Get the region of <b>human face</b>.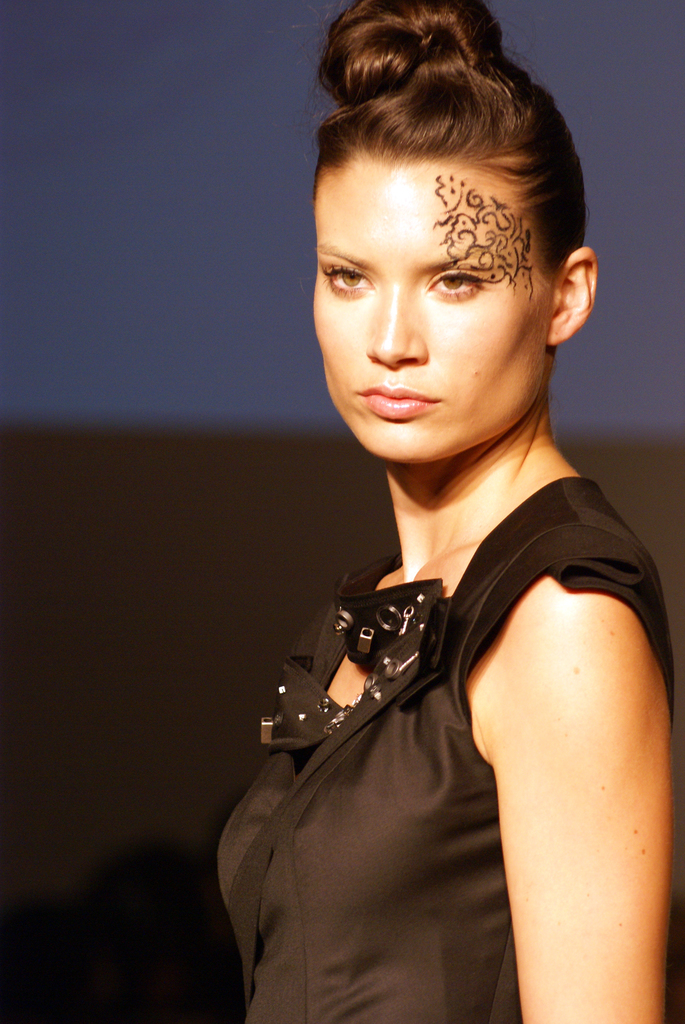
bbox=[315, 97, 567, 460].
